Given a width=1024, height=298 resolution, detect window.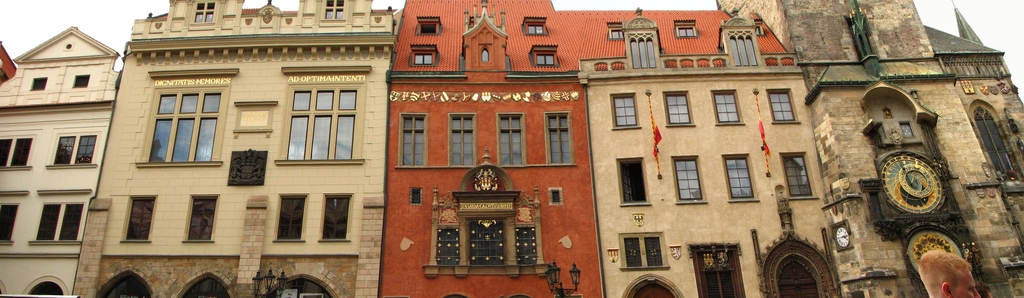
<box>970,101,1023,186</box>.
